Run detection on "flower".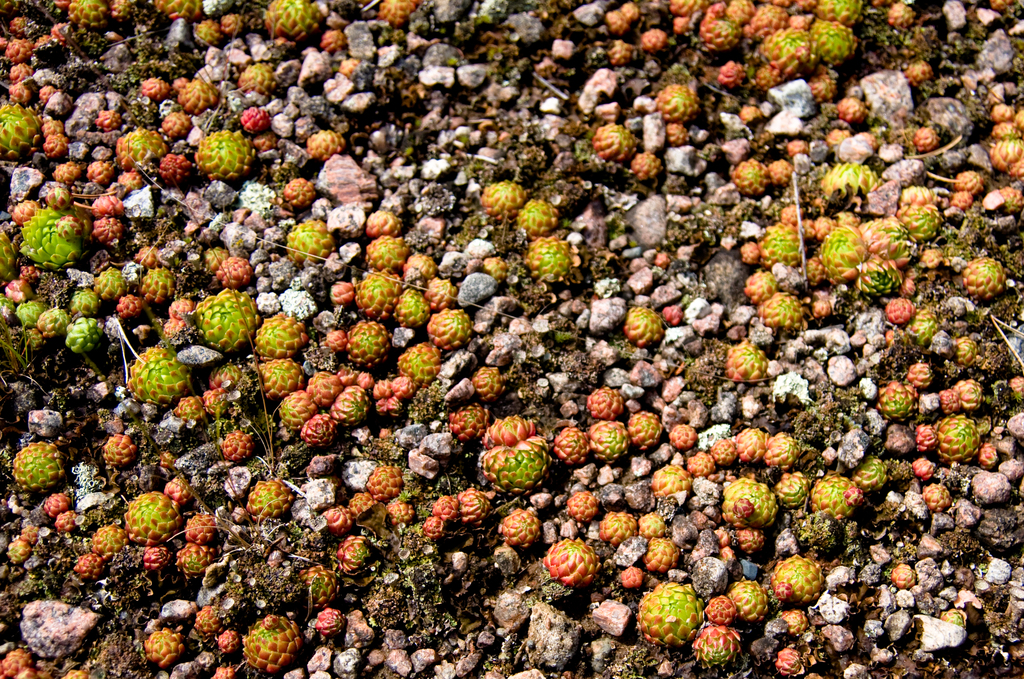
Result: bbox(112, 341, 191, 402).
